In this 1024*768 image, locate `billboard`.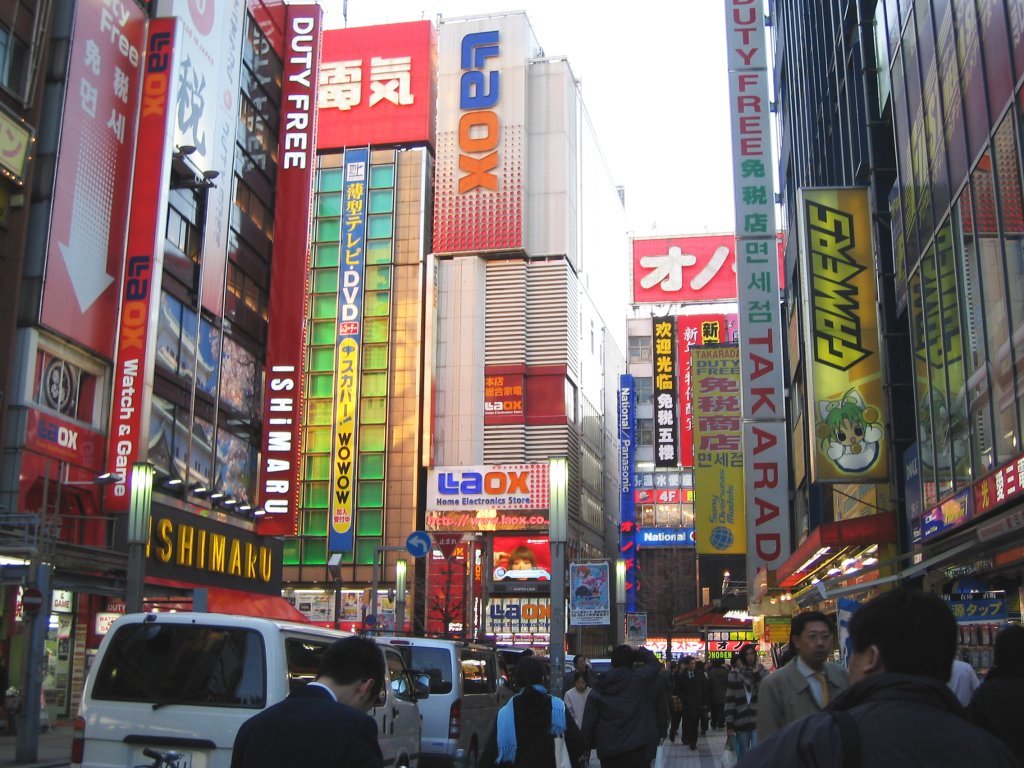
Bounding box: 36, 0, 149, 356.
